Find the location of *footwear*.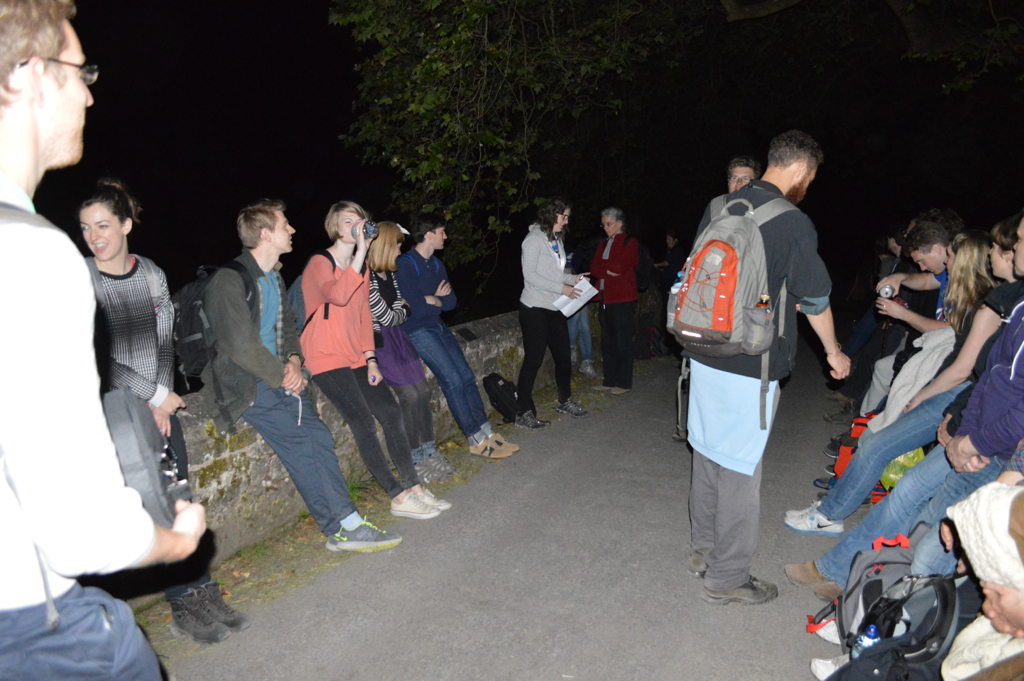
Location: [340, 513, 403, 553].
